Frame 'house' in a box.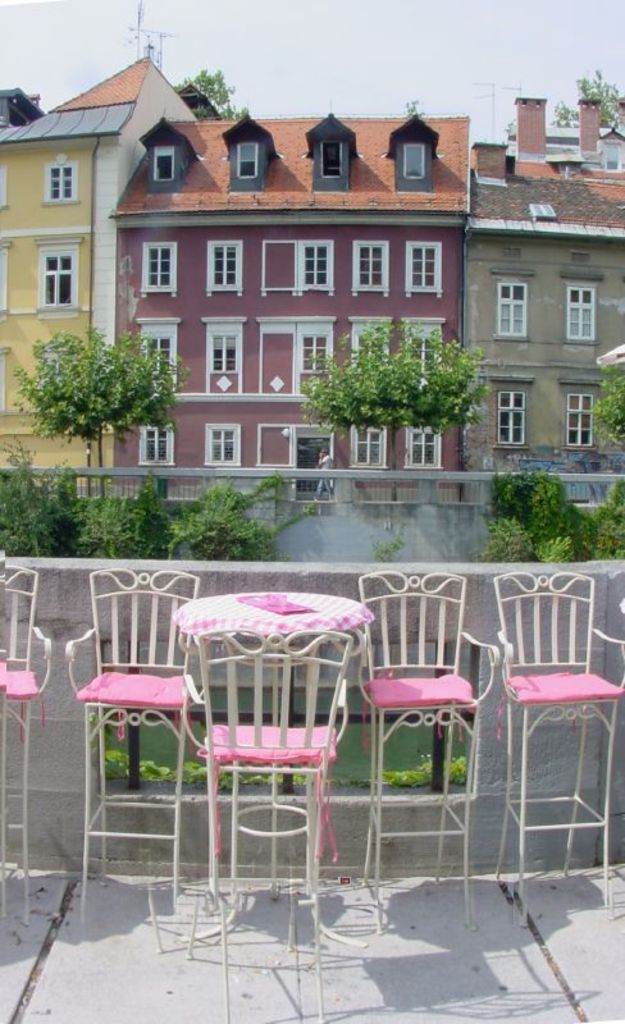
left=470, top=141, right=624, bottom=506.
